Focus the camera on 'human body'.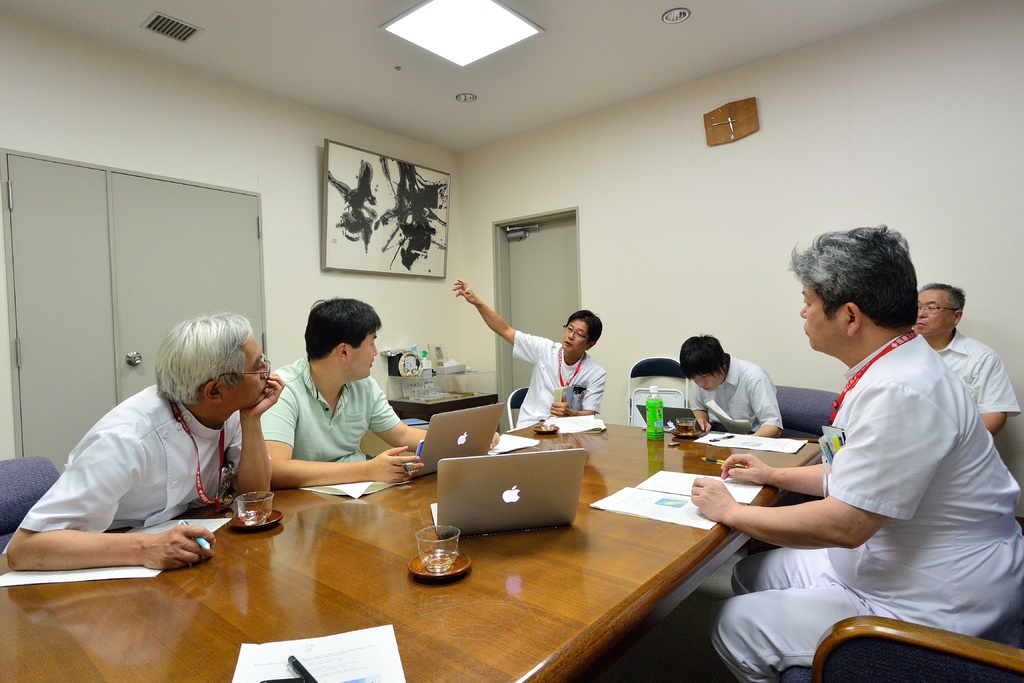
Focus region: bbox=[689, 227, 1023, 682].
